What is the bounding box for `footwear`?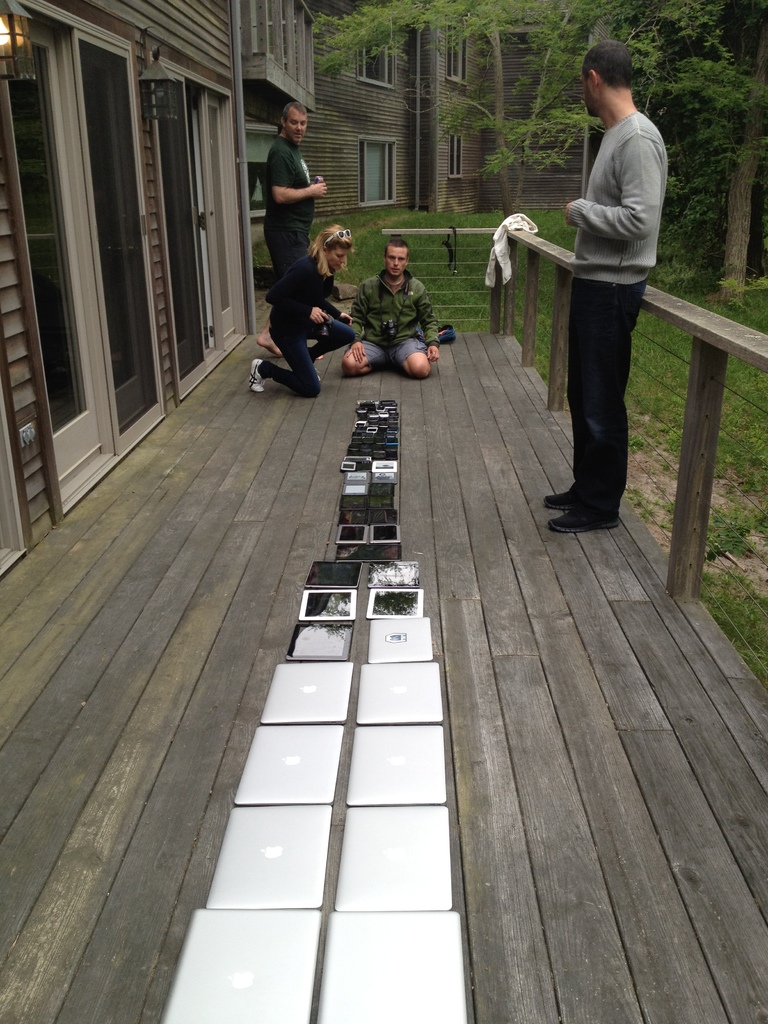
<bbox>248, 352, 262, 397</bbox>.
